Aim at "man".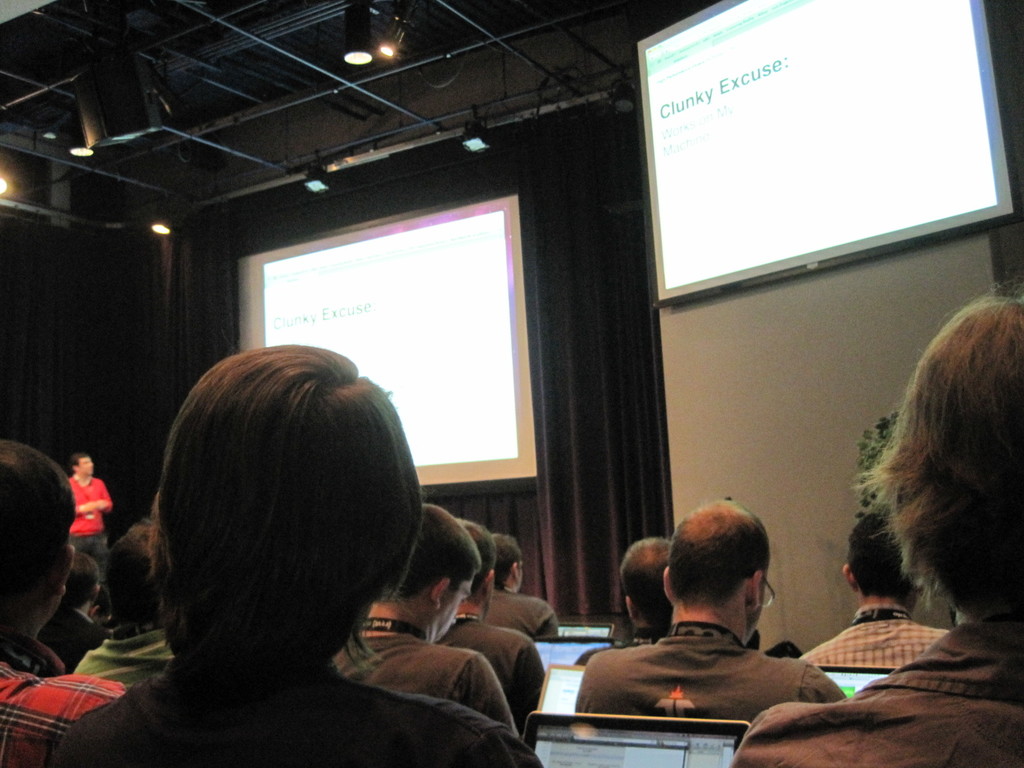
Aimed at x1=575, y1=534, x2=671, y2=674.
